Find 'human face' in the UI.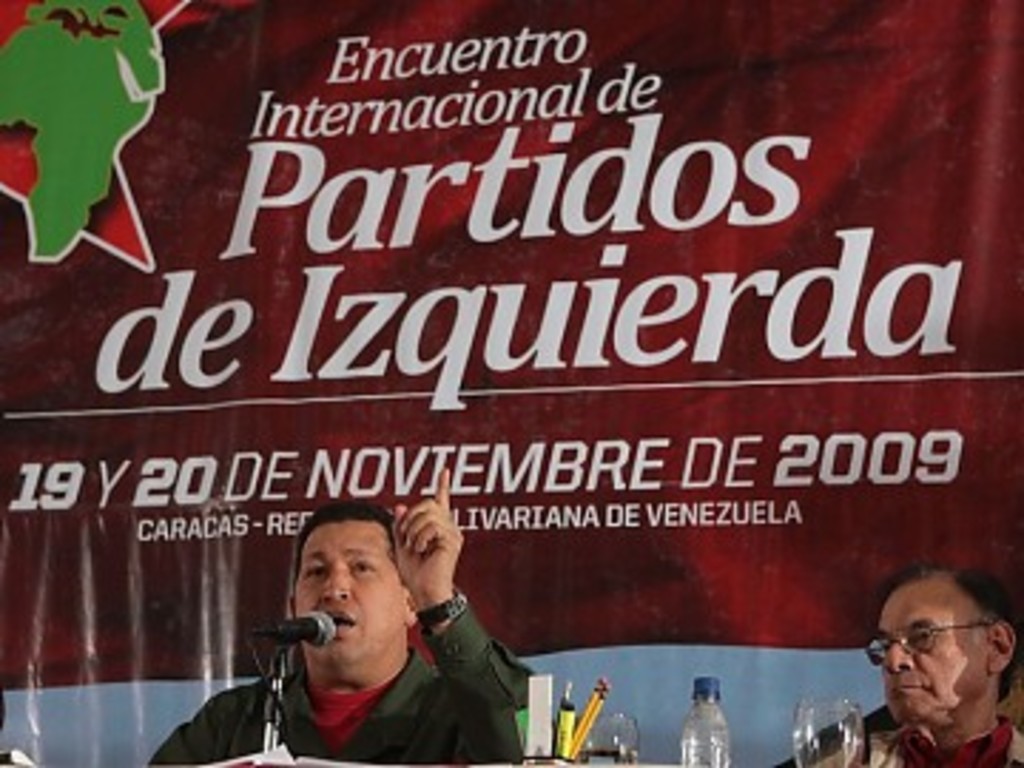
UI element at 287:512:415:654.
